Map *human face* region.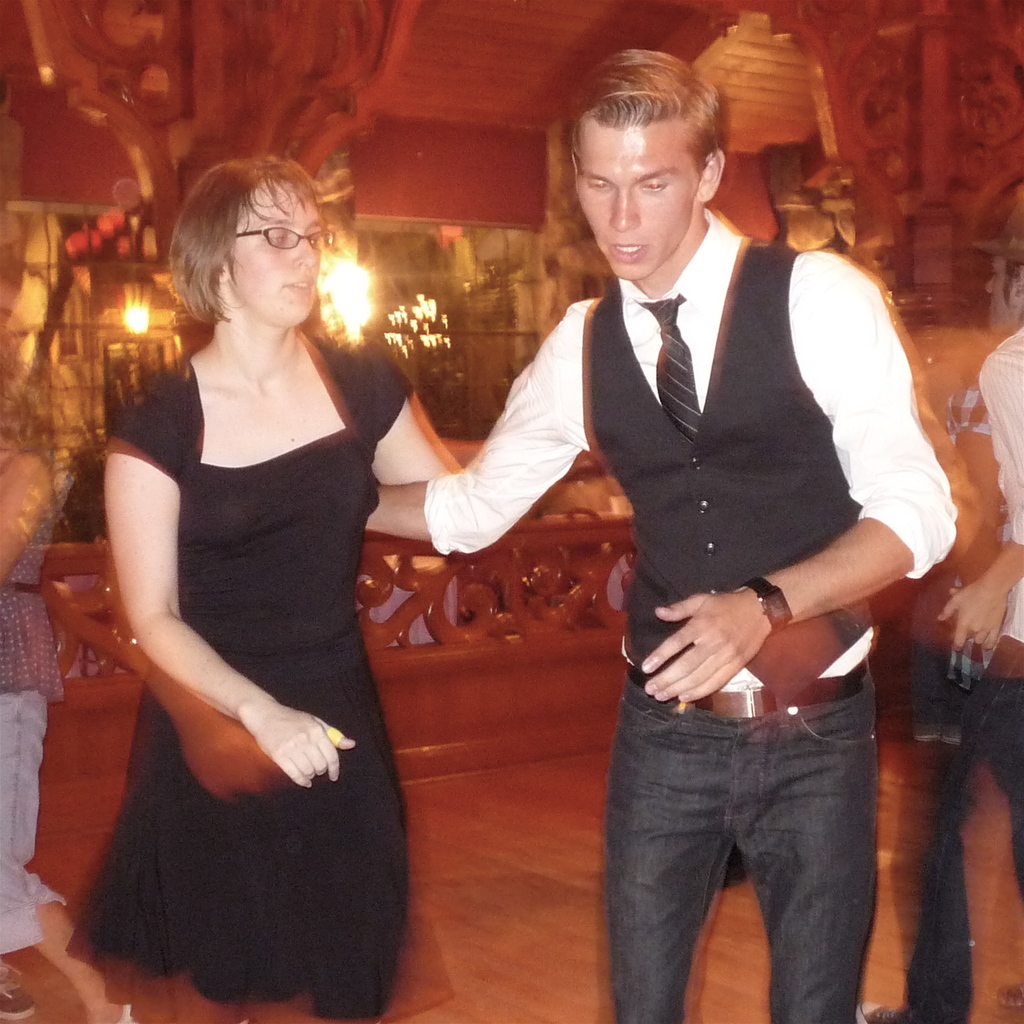
Mapped to [230,174,325,323].
